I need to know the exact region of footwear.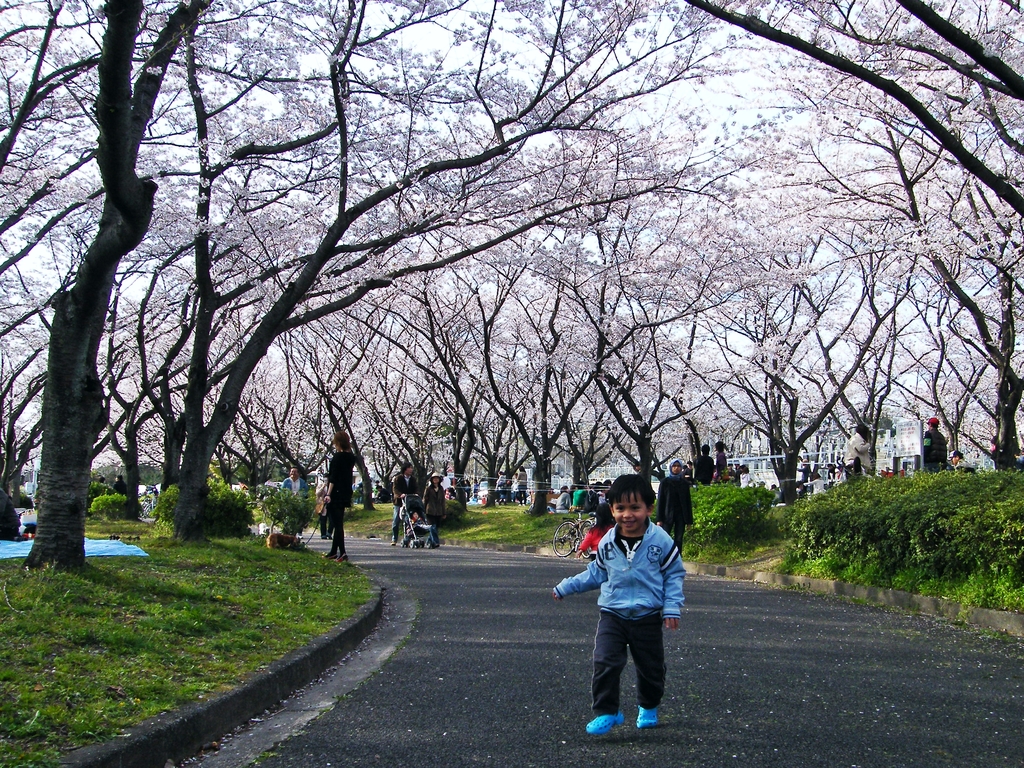
Region: {"x1": 391, "y1": 540, "x2": 394, "y2": 544}.
